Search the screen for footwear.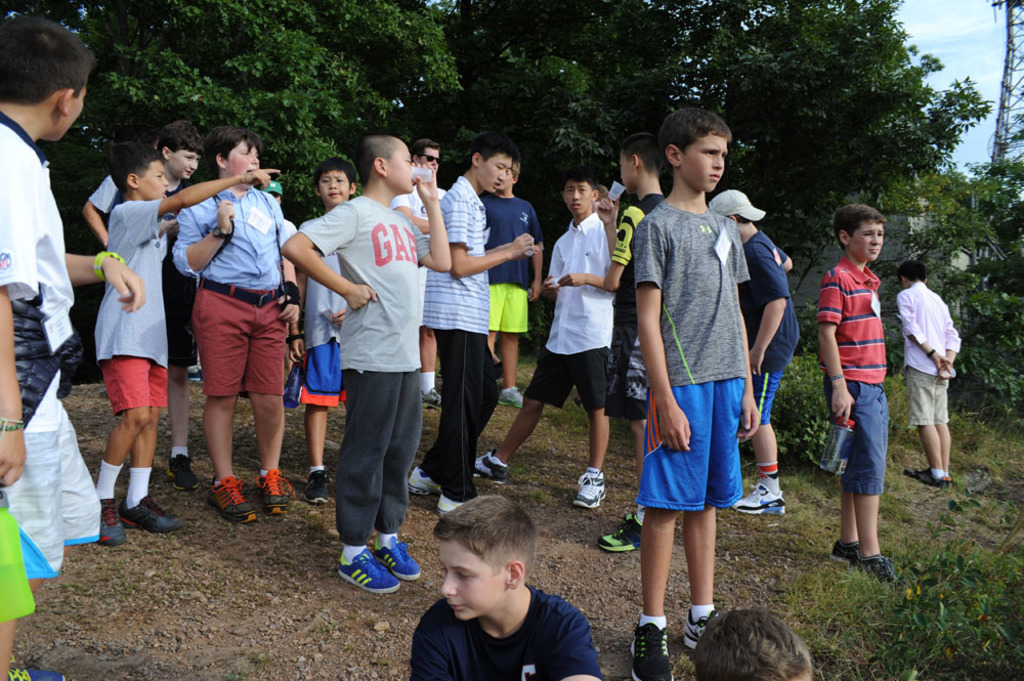
Found at region(166, 450, 203, 498).
